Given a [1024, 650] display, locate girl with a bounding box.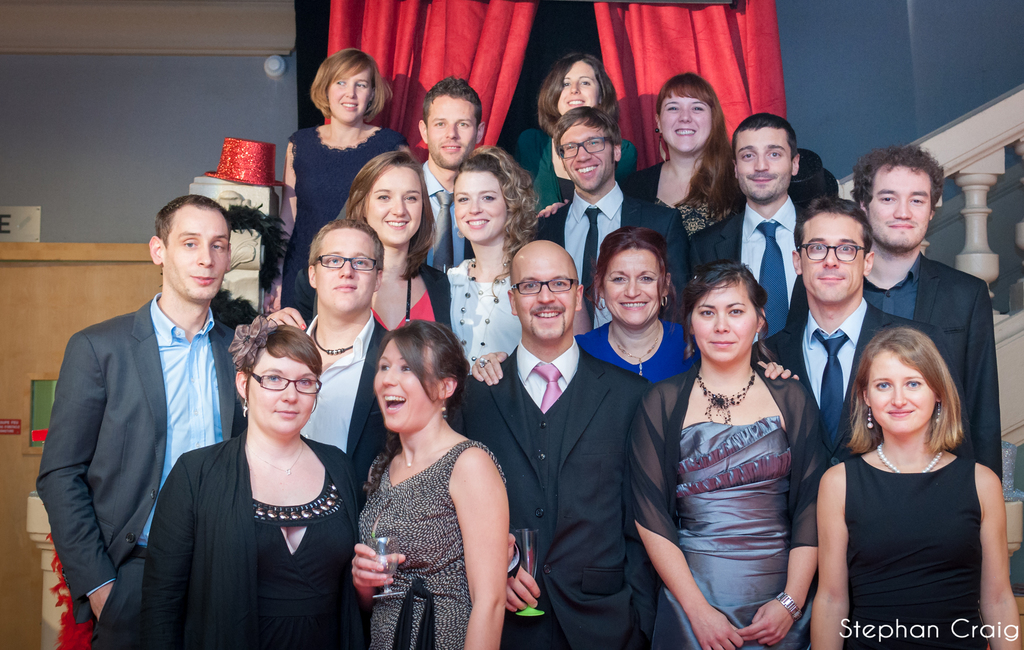
Located: 444 147 536 373.
